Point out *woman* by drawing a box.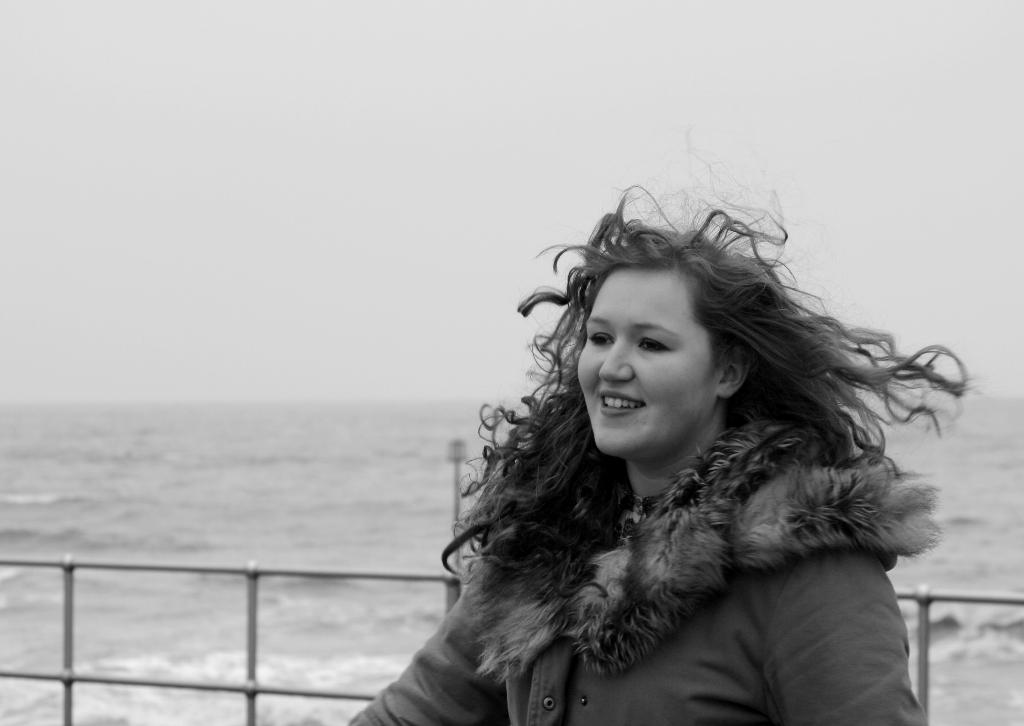
360,188,953,716.
